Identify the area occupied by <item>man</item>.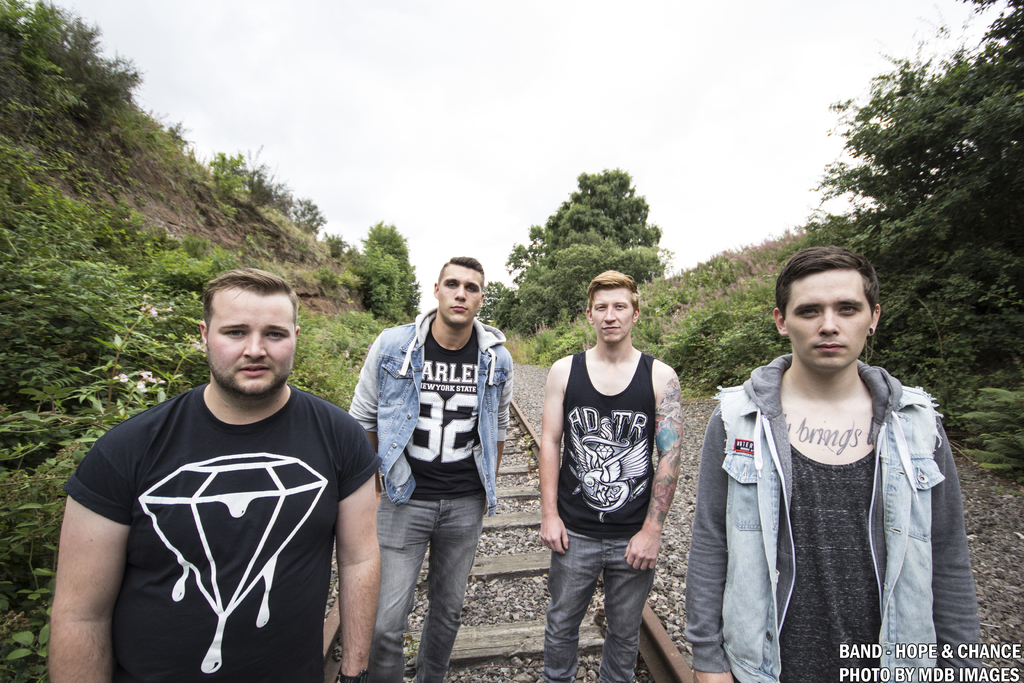
Area: l=353, t=253, r=513, b=682.
